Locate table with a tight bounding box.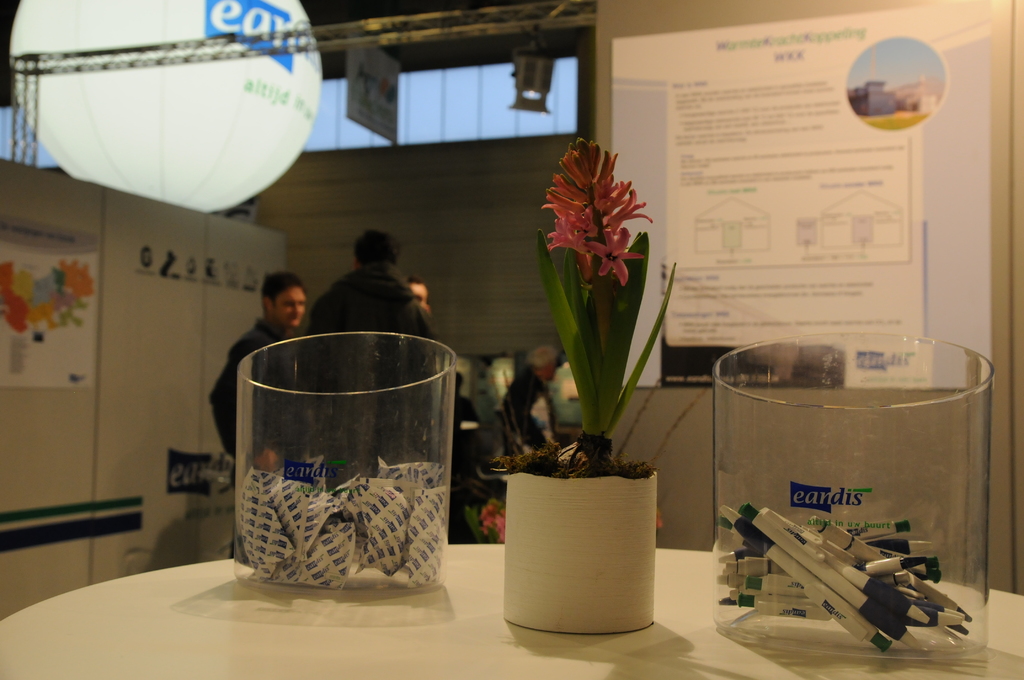
0/535/1023/679.
